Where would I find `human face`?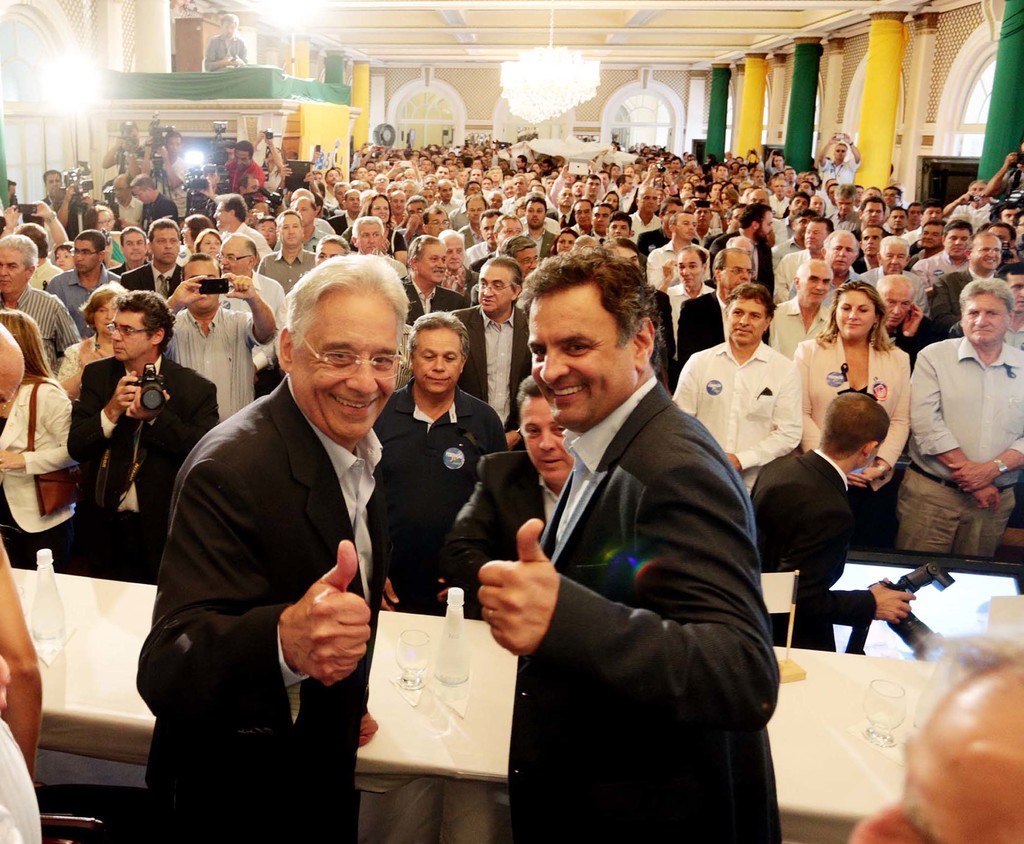
At BBox(908, 205, 922, 225).
